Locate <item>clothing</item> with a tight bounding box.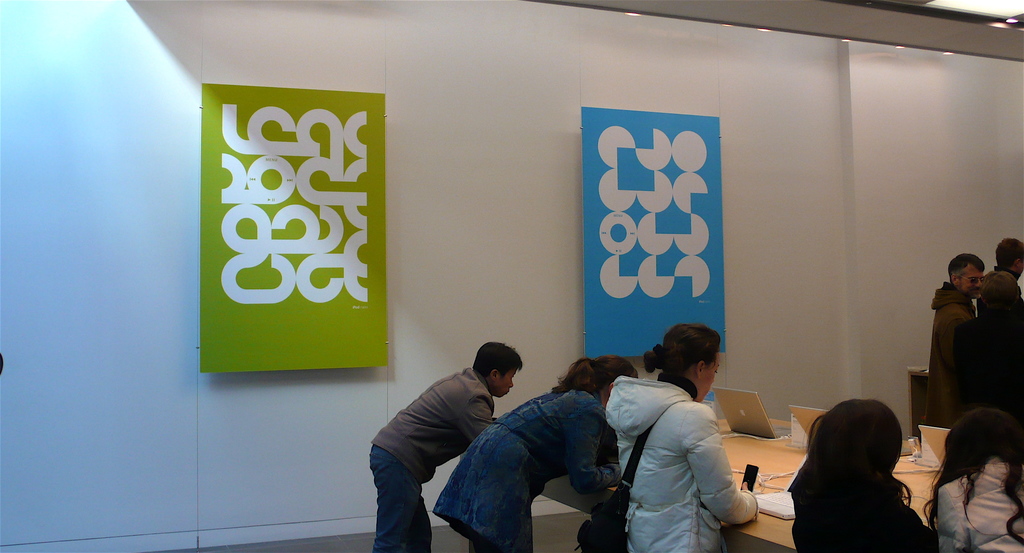
BBox(922, 284, 972, 432).
